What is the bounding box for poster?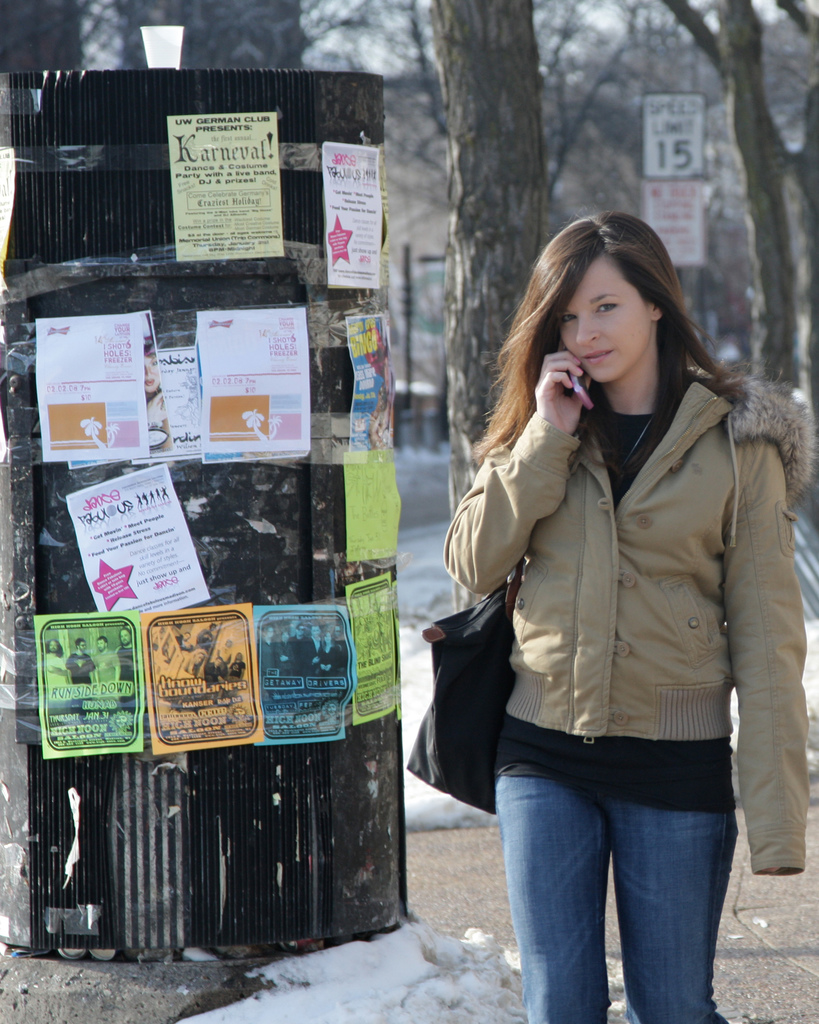
rect(30, 606, 141, 759).
